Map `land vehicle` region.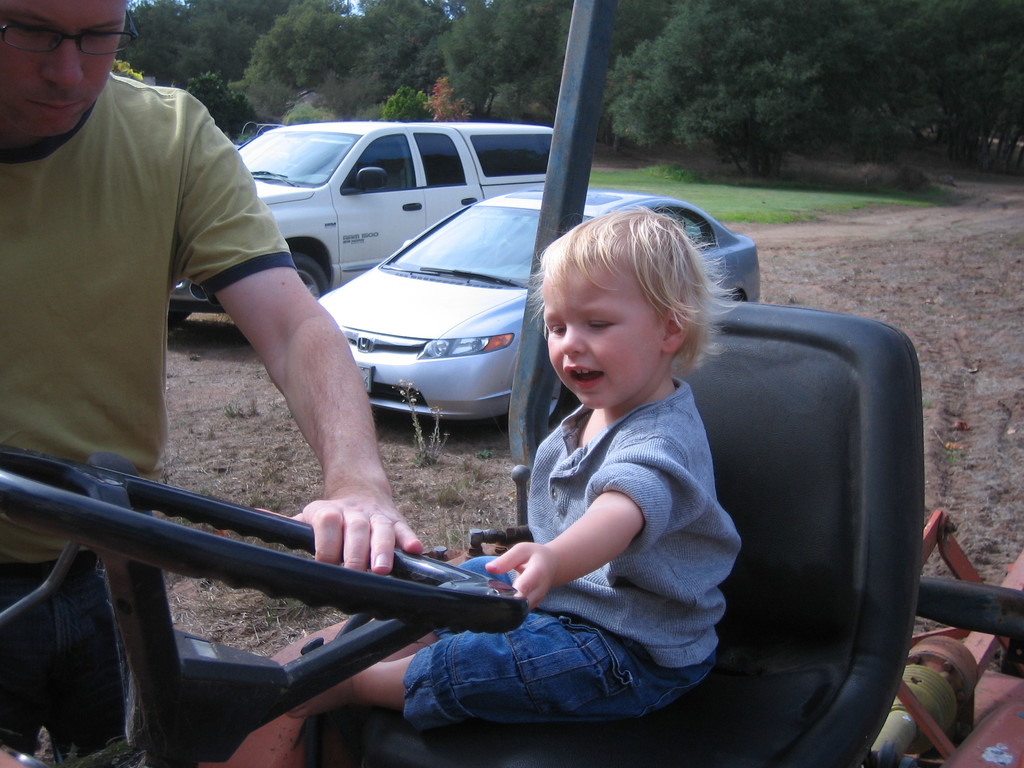
Mapped to left=317, top=188, right=758, bottom=426.
